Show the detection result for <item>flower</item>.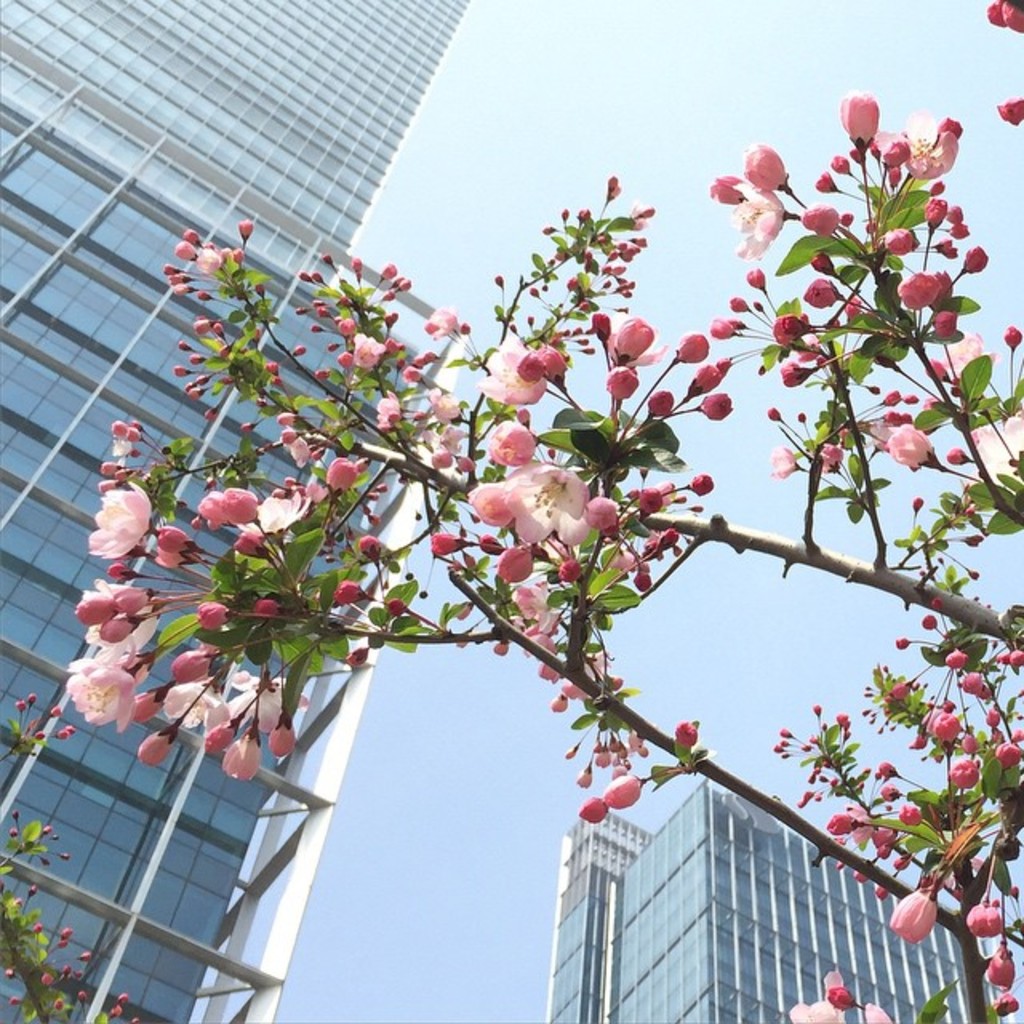
(326,566,360,606).
